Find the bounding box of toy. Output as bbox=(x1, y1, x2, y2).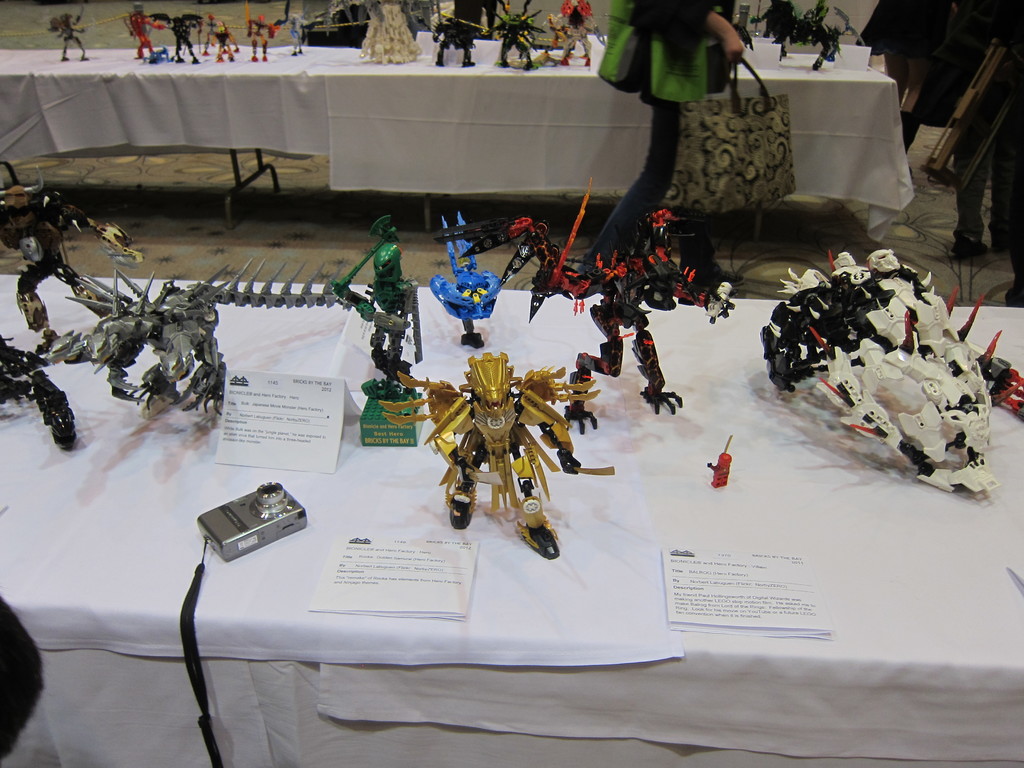
bbox=(208, 18, 239, 63).
